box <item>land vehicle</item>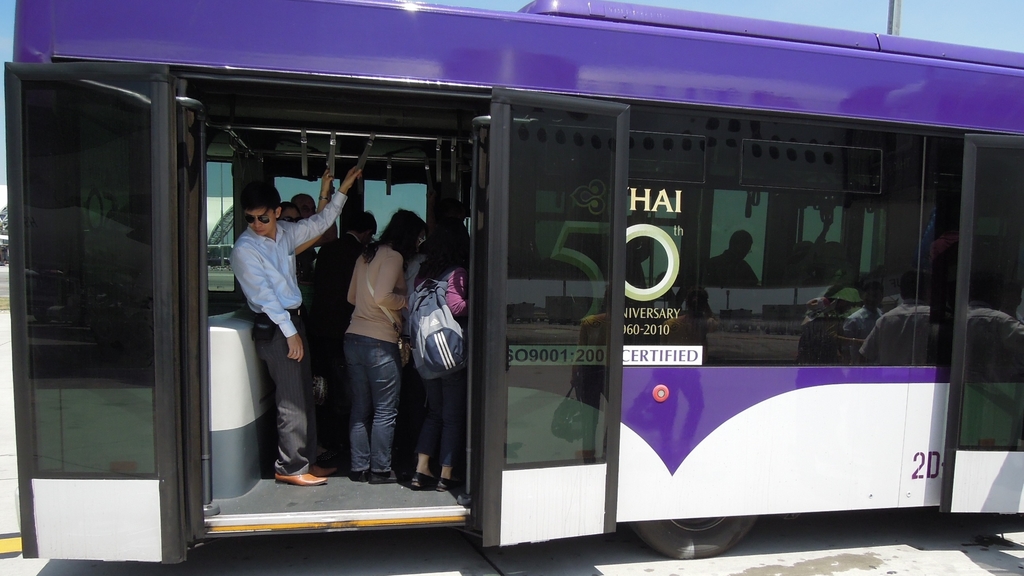
locate(45, 5, 1016, 566)
